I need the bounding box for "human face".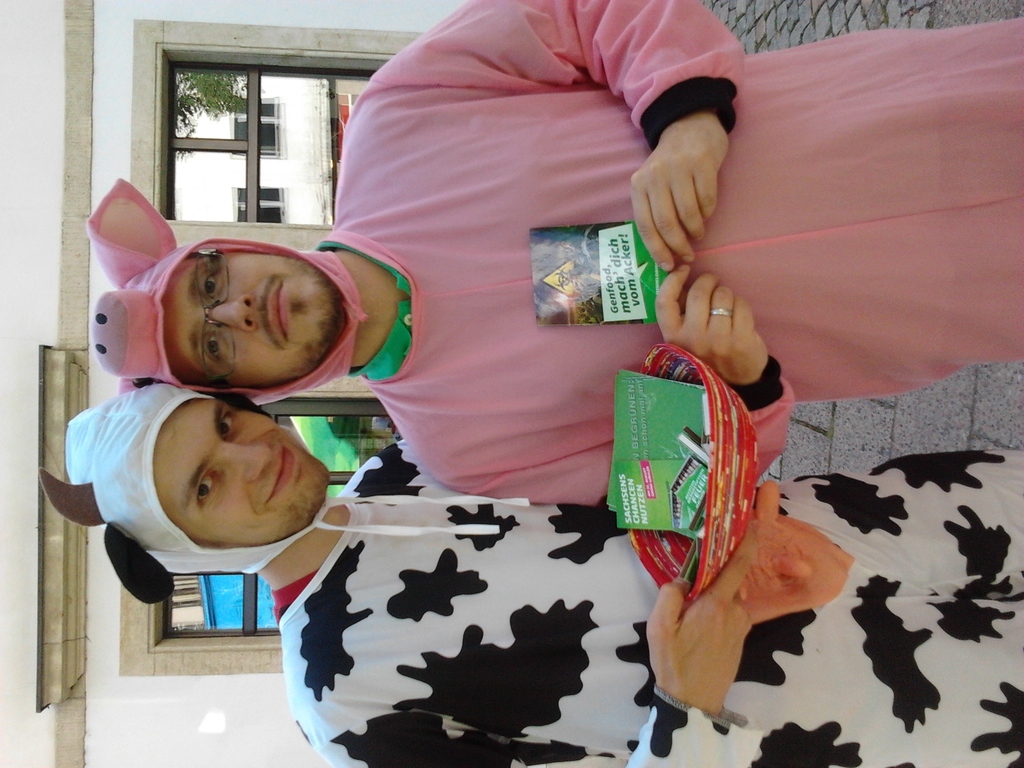
Here it is: x1=149 y1=399 x2=325 y2=545.
